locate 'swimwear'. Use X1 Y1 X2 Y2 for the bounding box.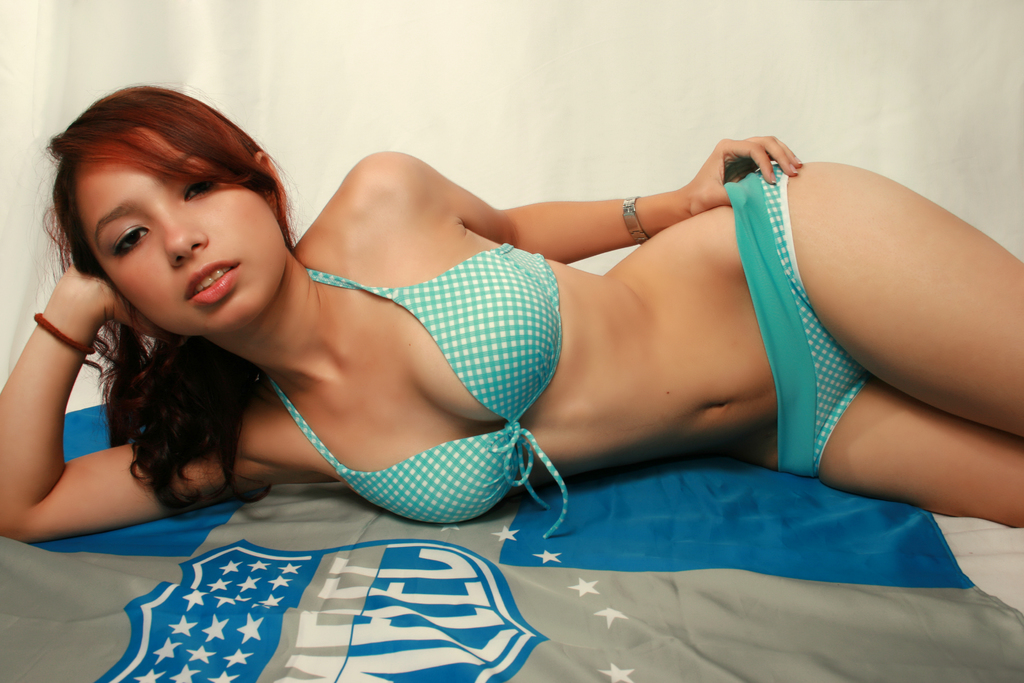
717 157 876 473.
